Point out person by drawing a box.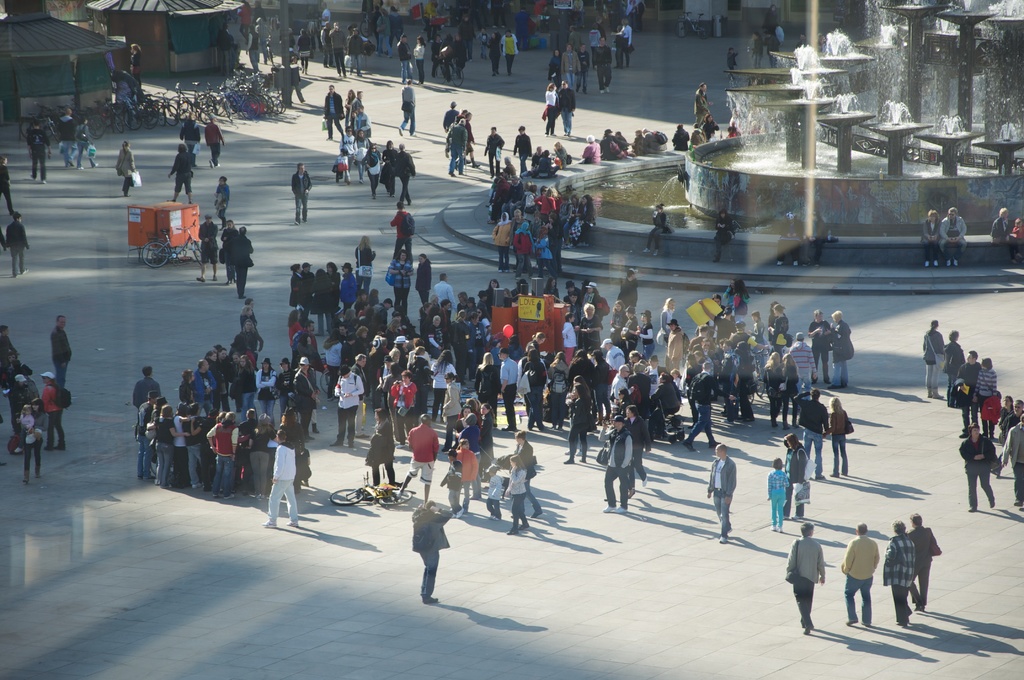
locate(322, 83, 344, 142).
